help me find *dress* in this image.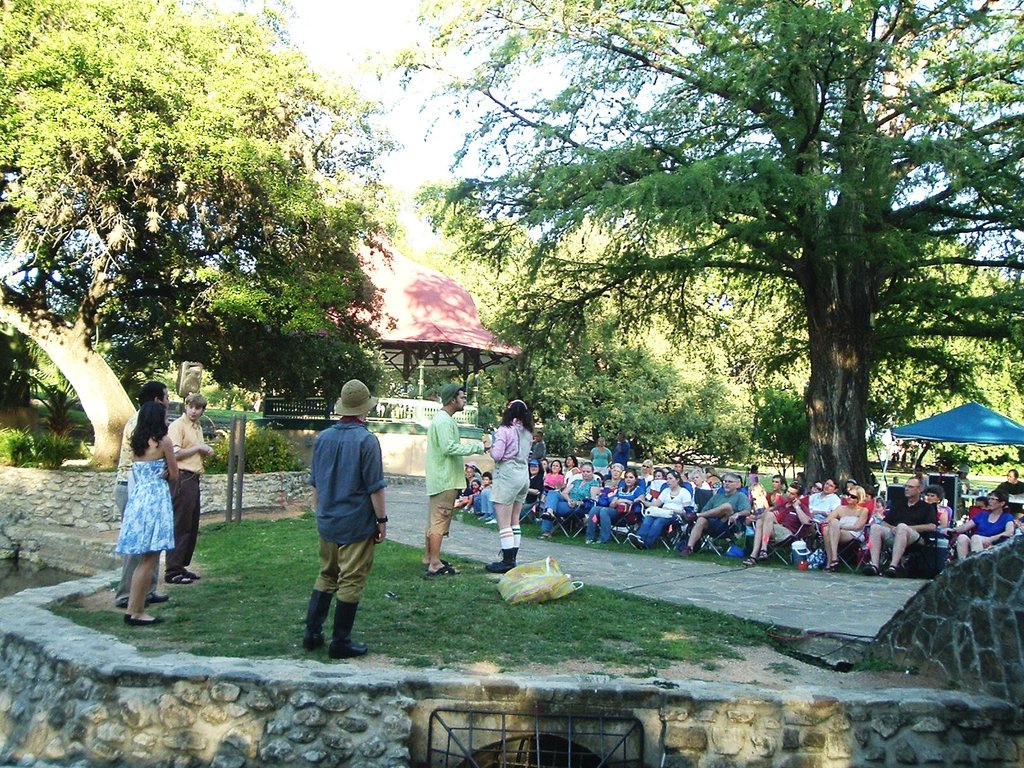
Found it: left=840, top=516, right=866, bottom=541.
